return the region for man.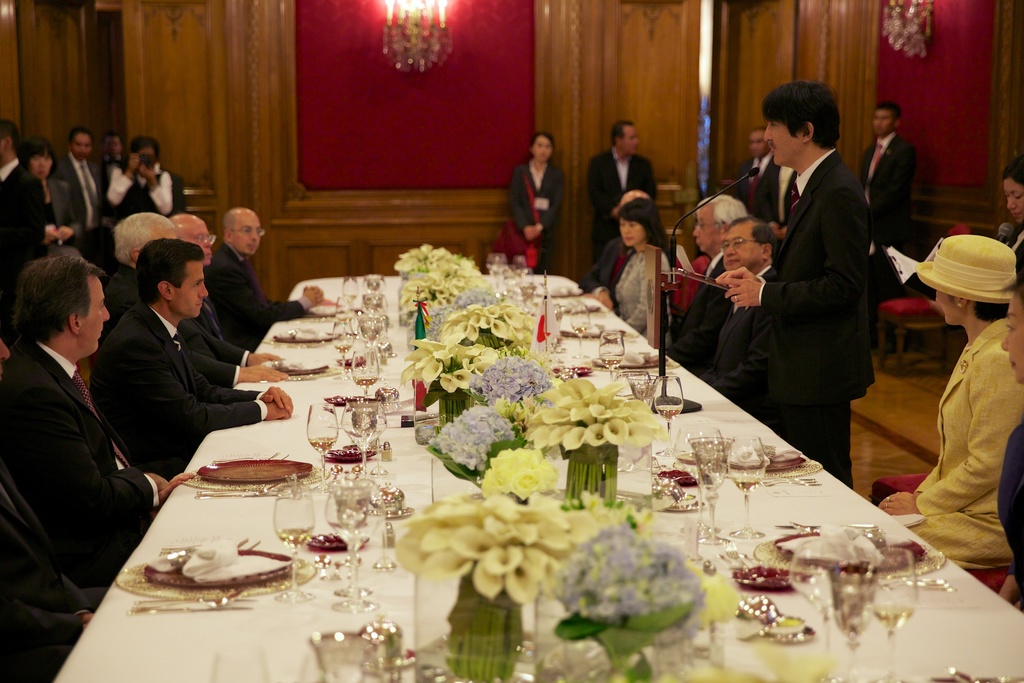
rect(664, 188, 752, 373).
